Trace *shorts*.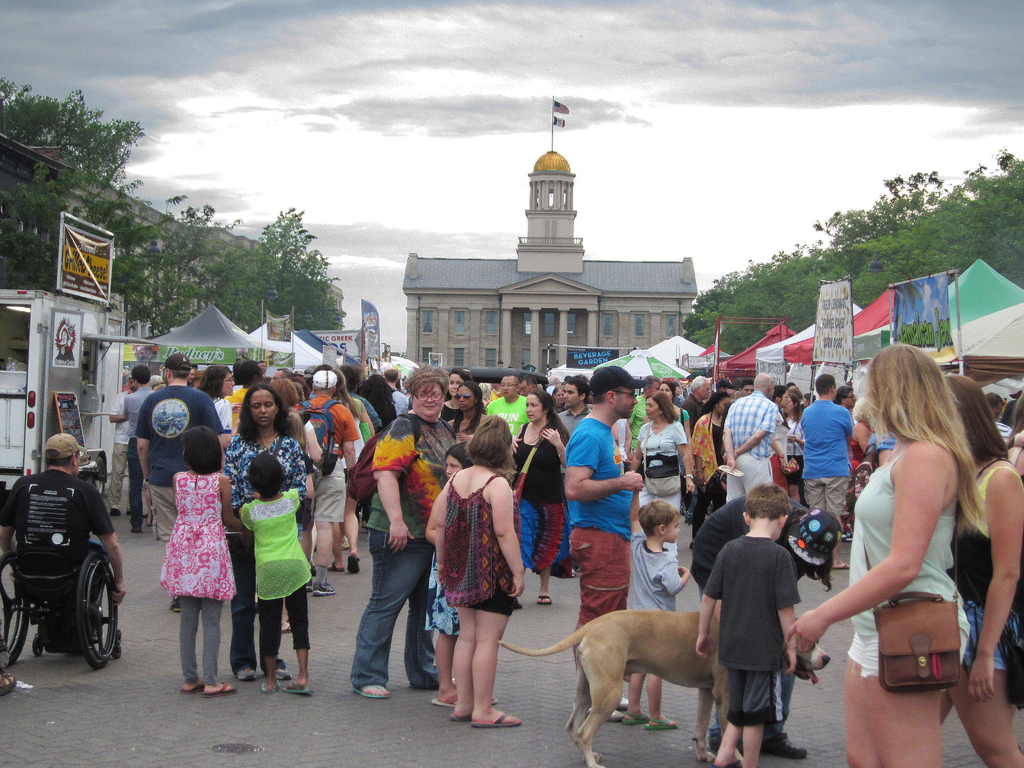
Traced to 728 666 784 728.
